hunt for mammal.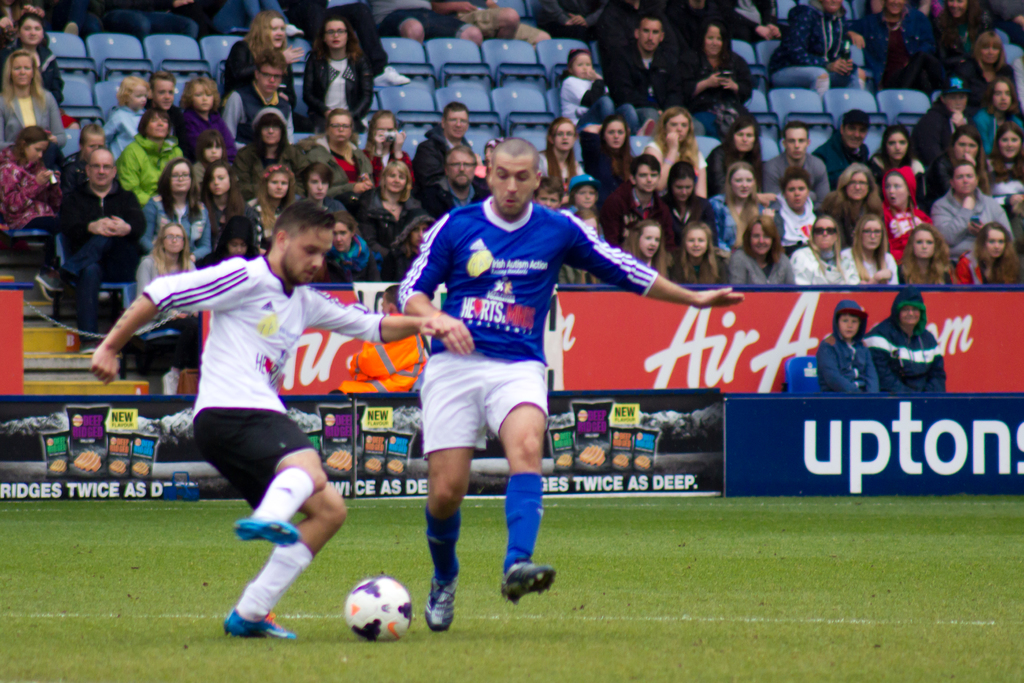
Hunted down at pyautogui.locateOnScreen(572, 168, 609, 285).
